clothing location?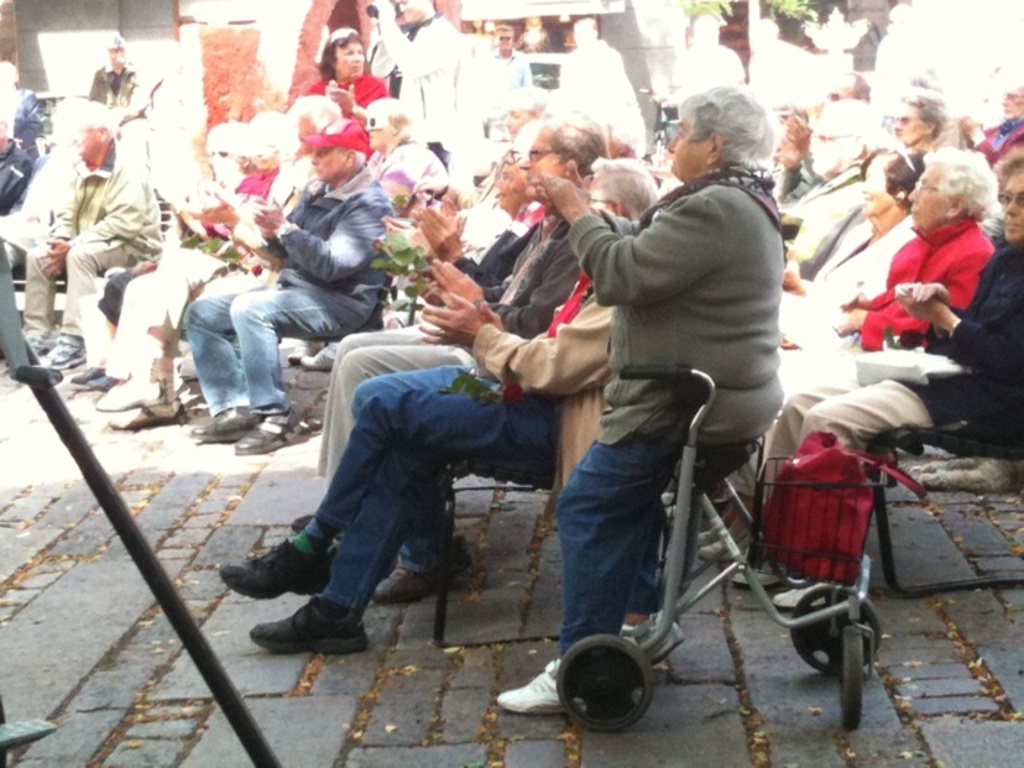
rect(9, 85, 45, 136)
